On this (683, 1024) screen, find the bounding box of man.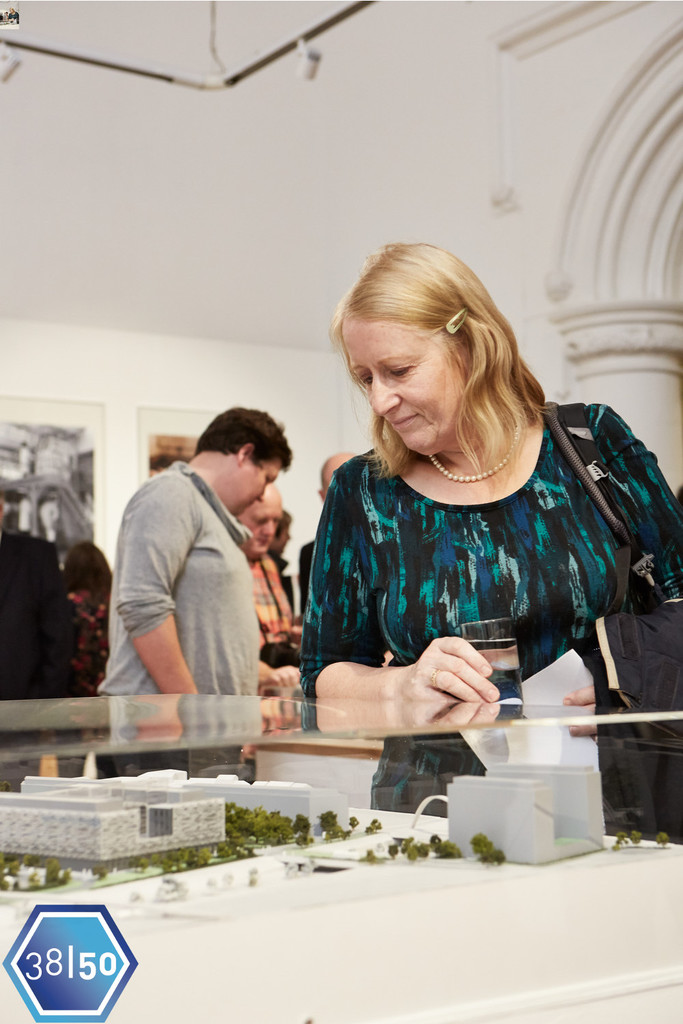
Bounding box: bbox=(300, 451, 347, 610).
